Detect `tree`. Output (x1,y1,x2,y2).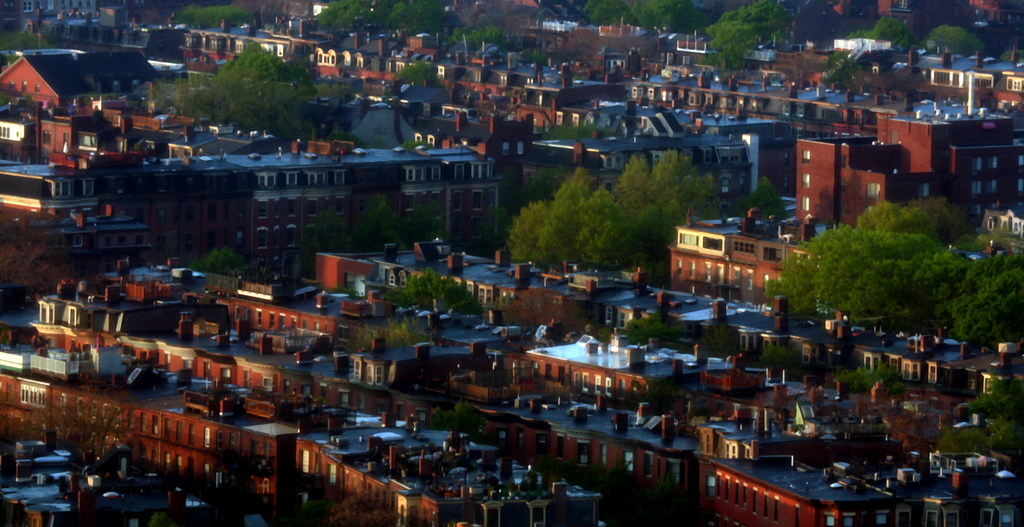
(354,190,401,257).
